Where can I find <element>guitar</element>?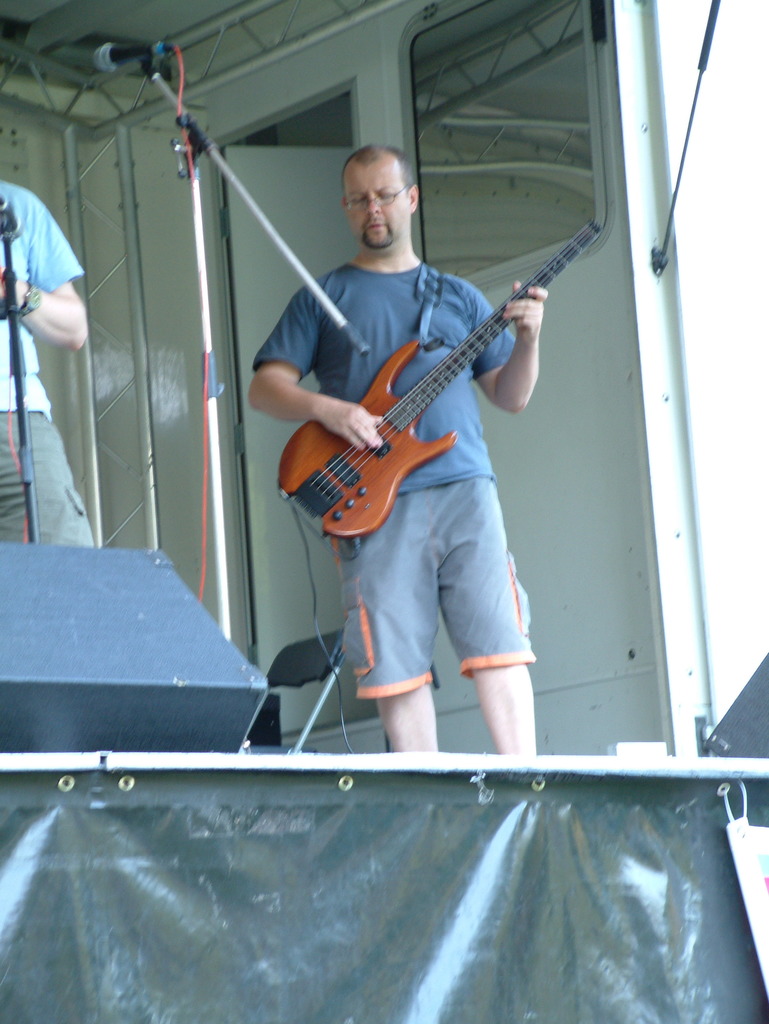
You can find it at (275,218,608,567).
